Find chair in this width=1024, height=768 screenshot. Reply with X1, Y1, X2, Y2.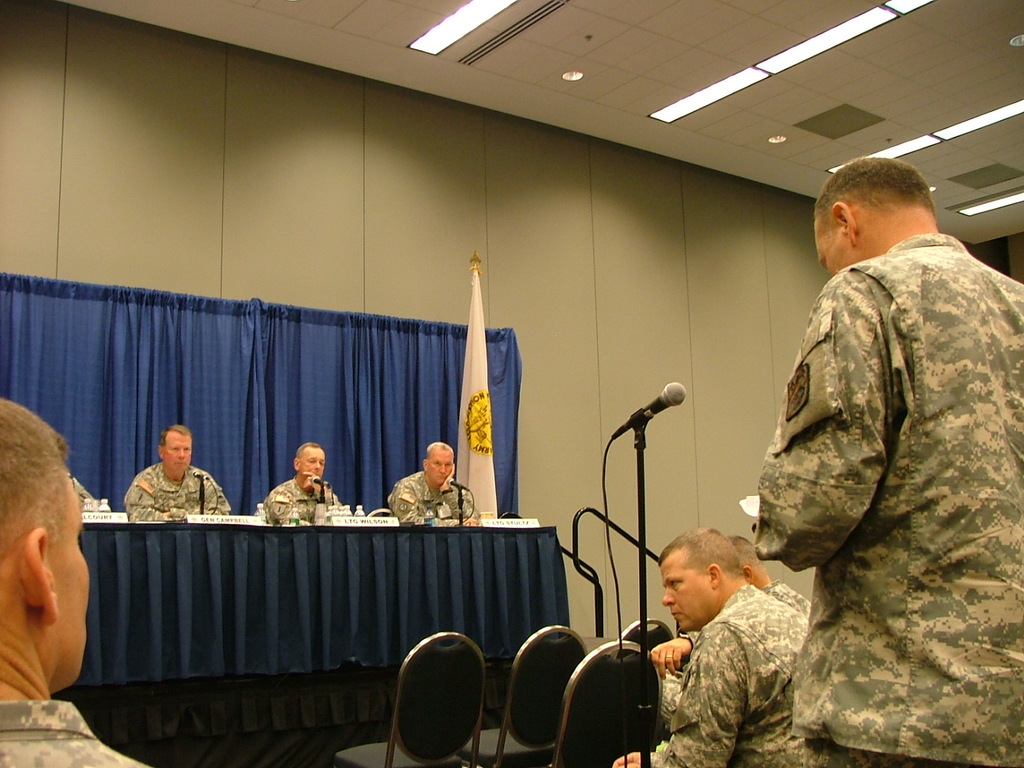
613, 619, 675, 651.
